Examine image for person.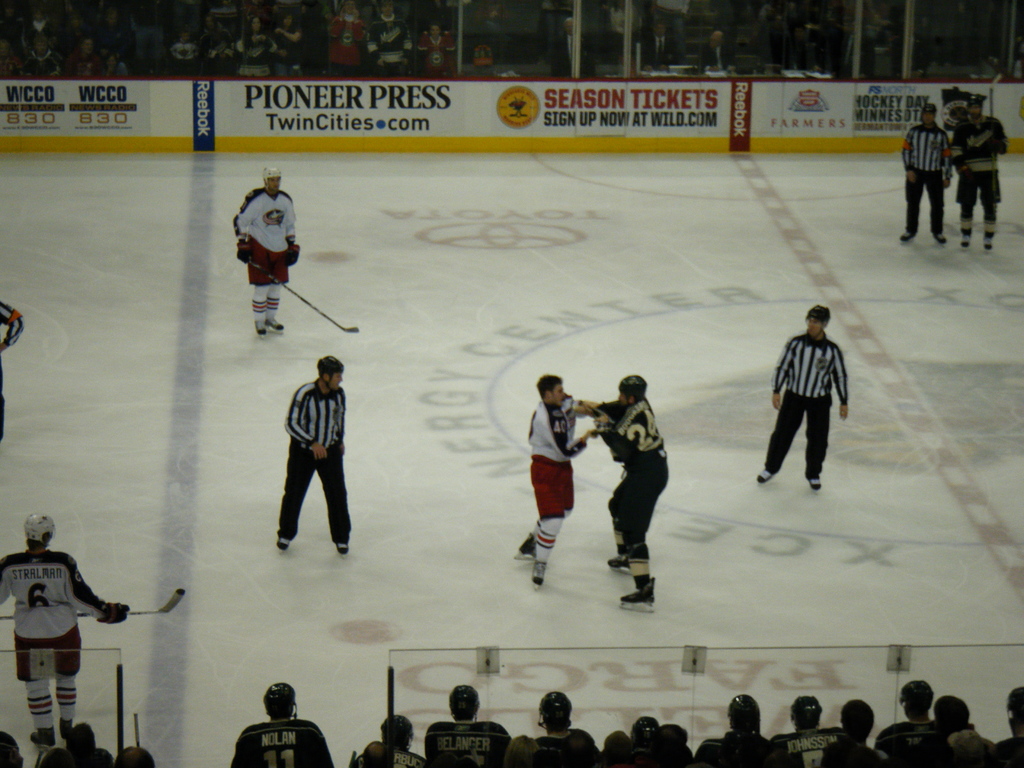
Examination result: <box>359,713,426,767</box>.
